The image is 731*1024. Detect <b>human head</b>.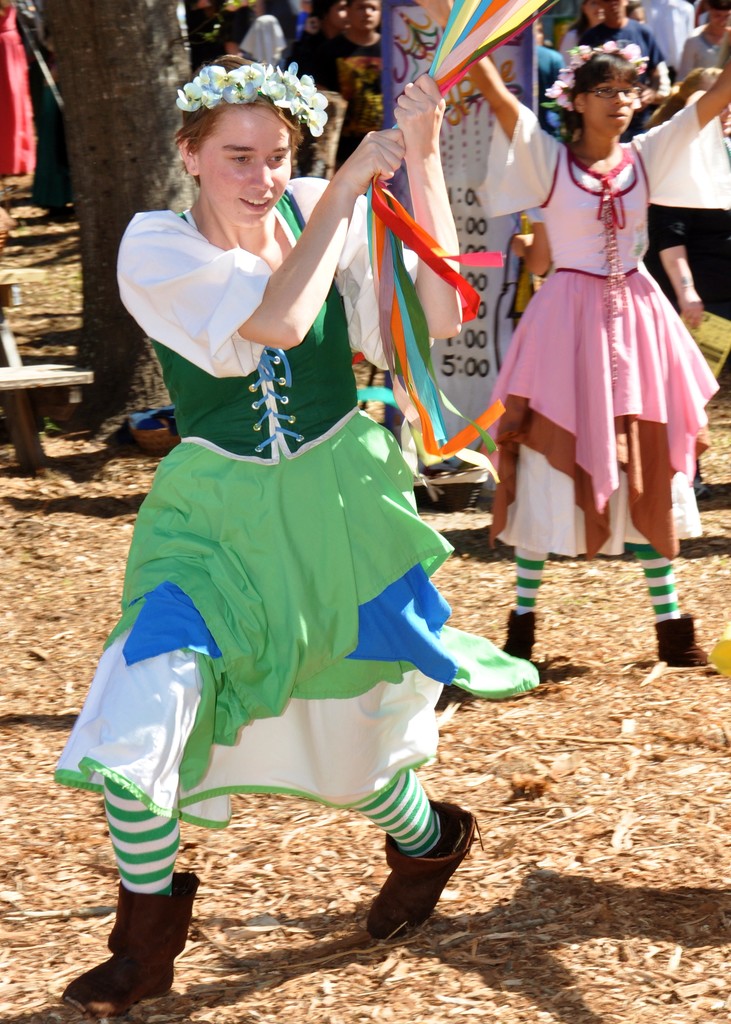
Detection: 604, 0, 627, 26.
